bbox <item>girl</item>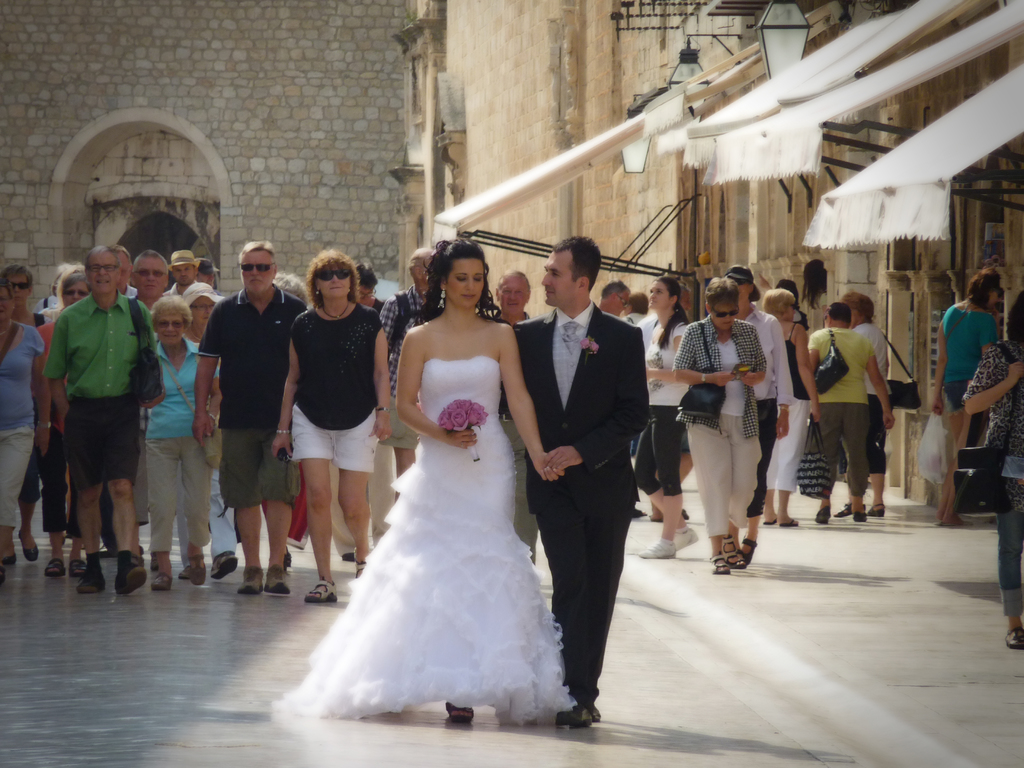
left=767, top=290, right=821, bottom=524
